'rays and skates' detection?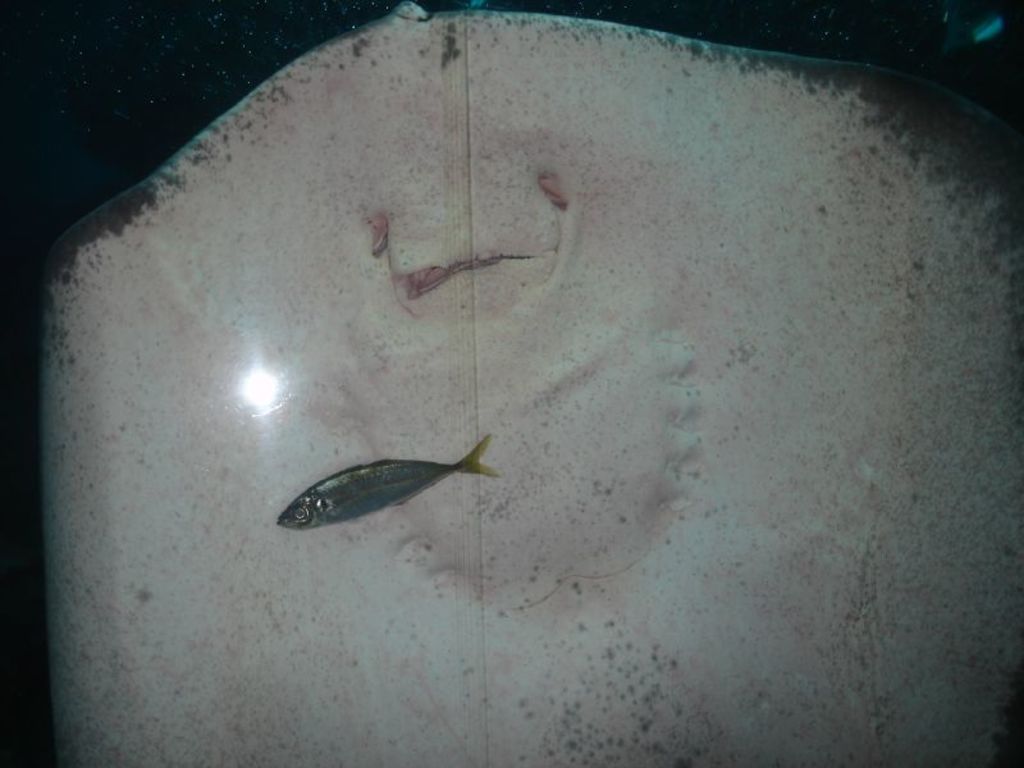
37 0 1023 767
